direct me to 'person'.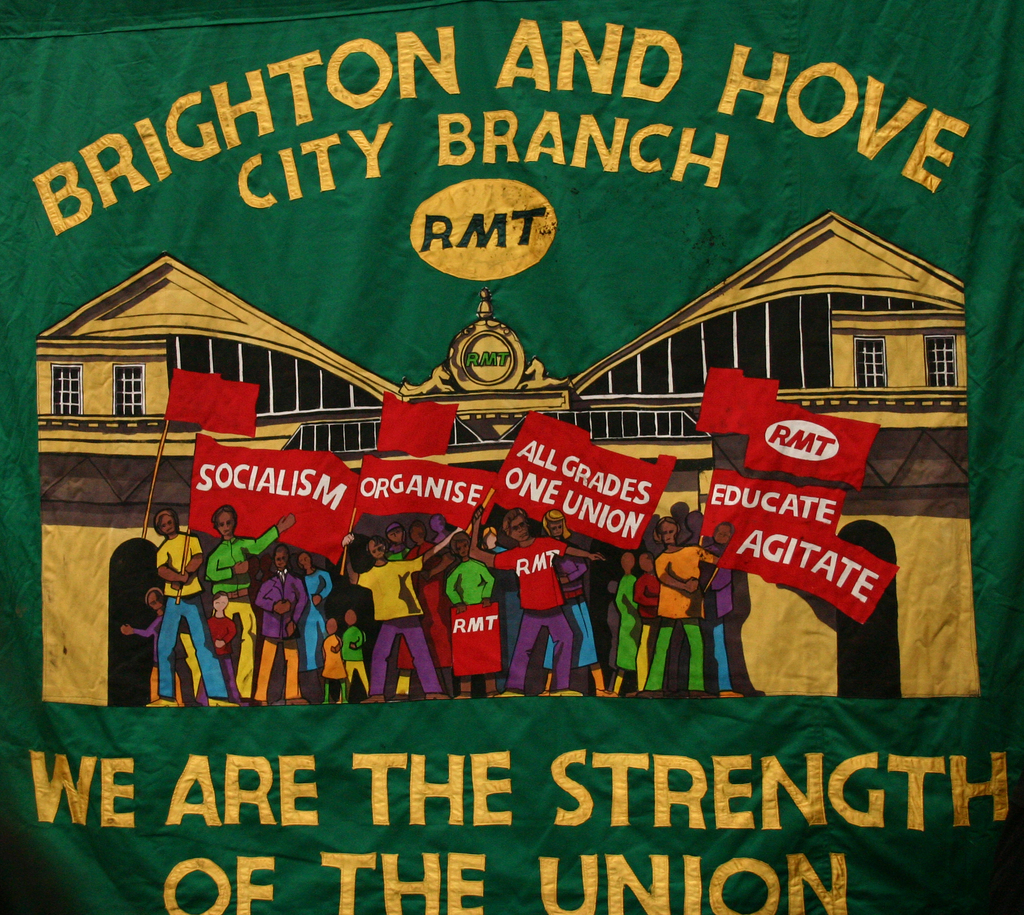
Direction: l=204, t=502, r=294, b=704.
